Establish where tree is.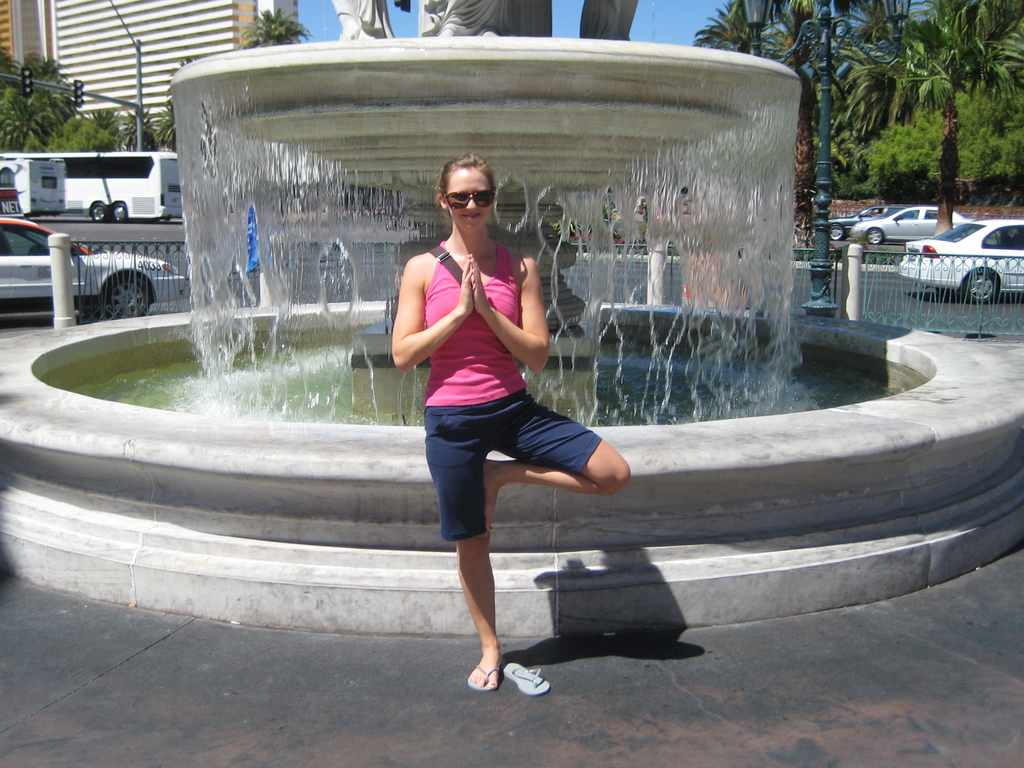
Established at 238 10 315 46.
